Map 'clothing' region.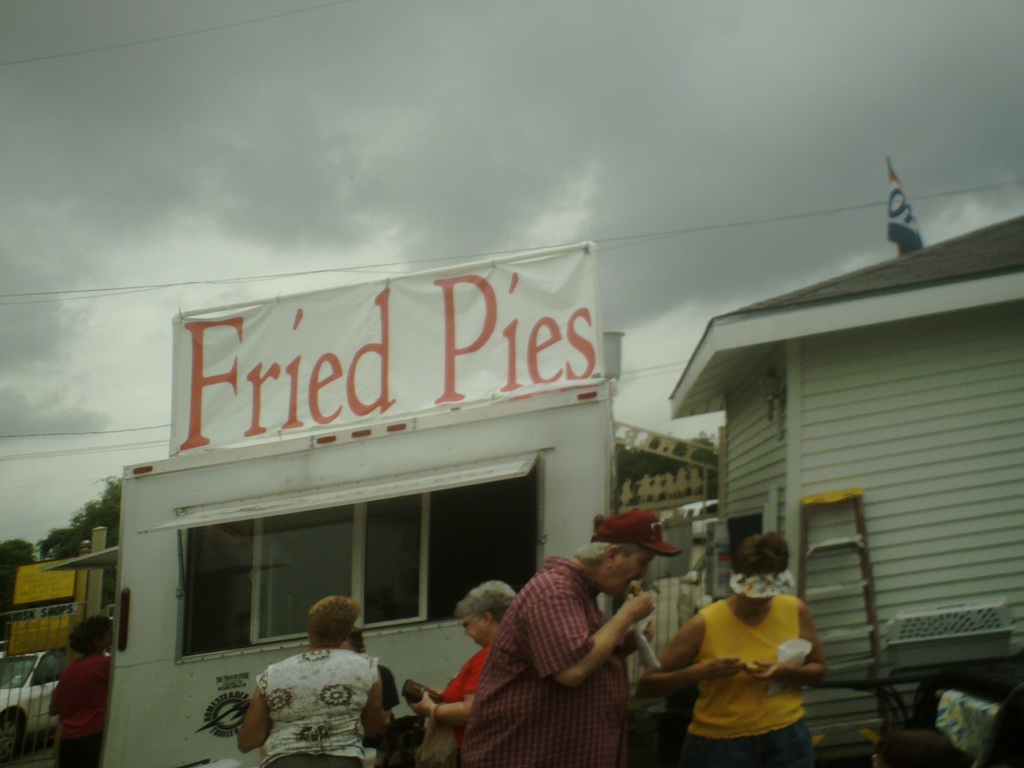
Mapped to bbox=[254, 650, 376, 767].
